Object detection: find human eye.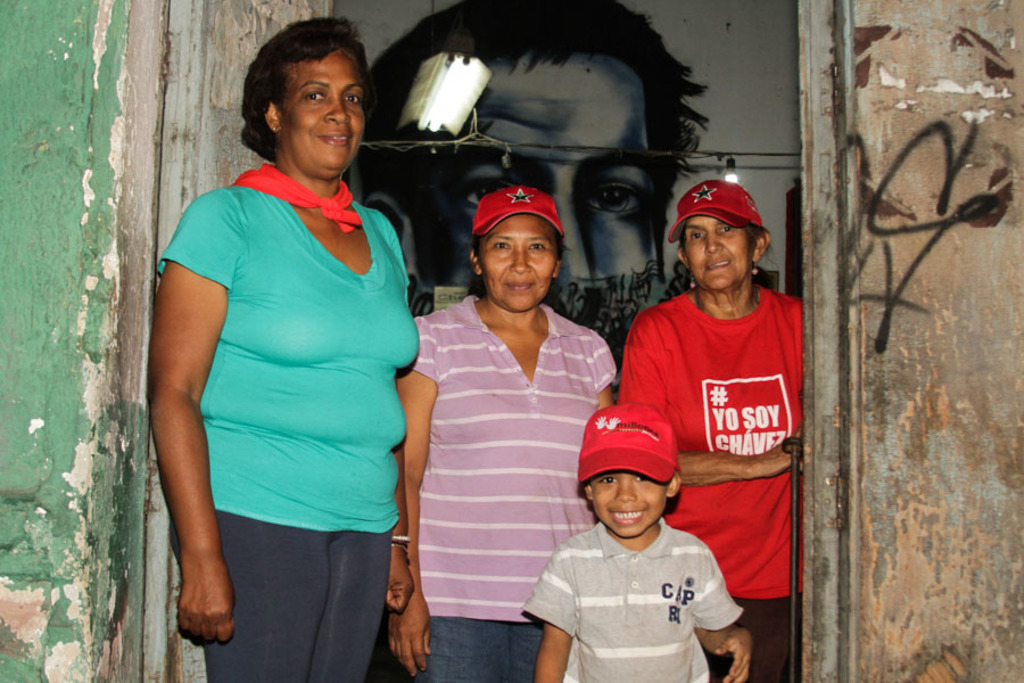
region(462, 174, 517, 213).
